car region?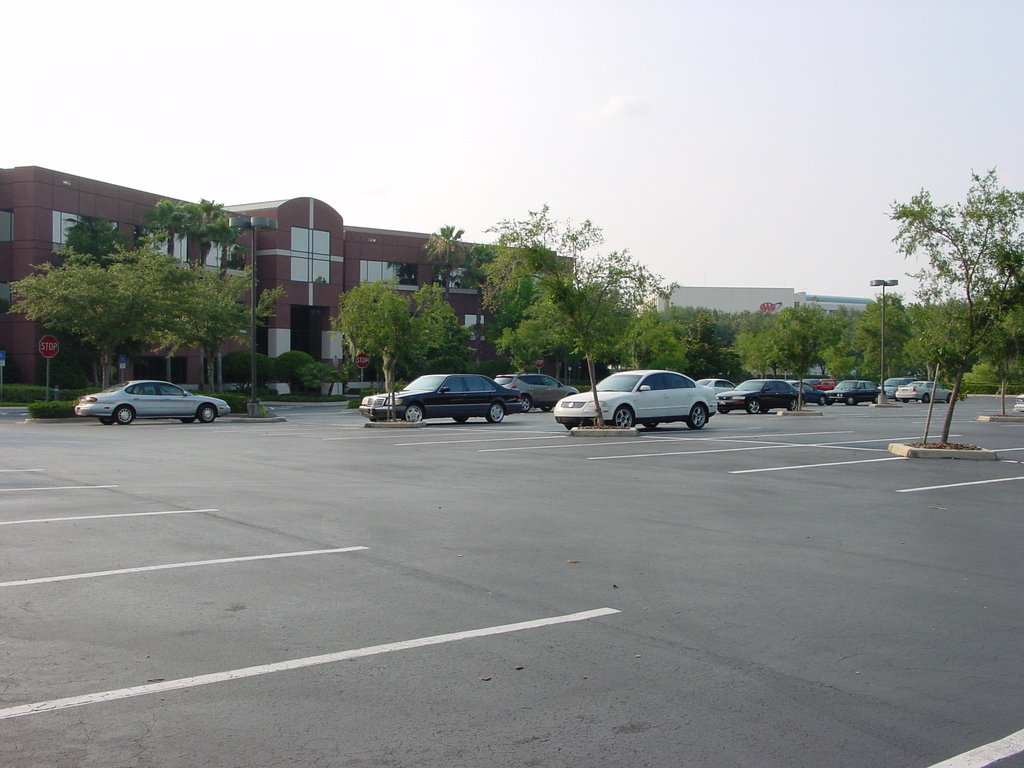
[left=721, top=378, right=804, bottom=415]
